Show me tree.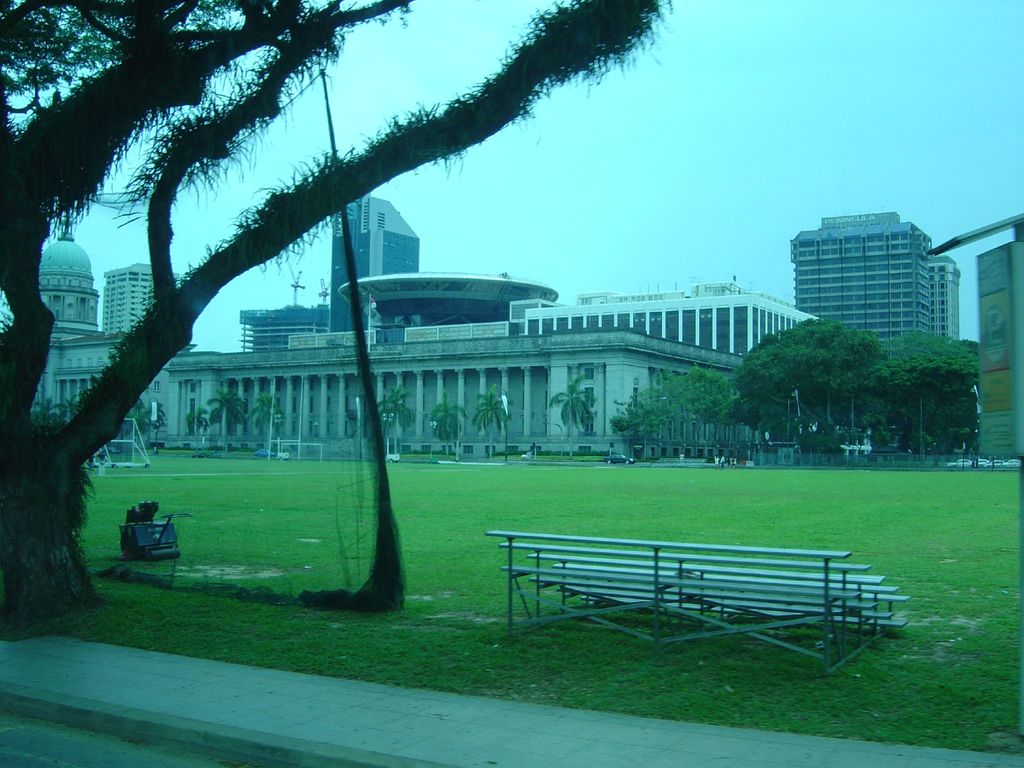
tree is here: select_region(370, 381, 422, 450).
